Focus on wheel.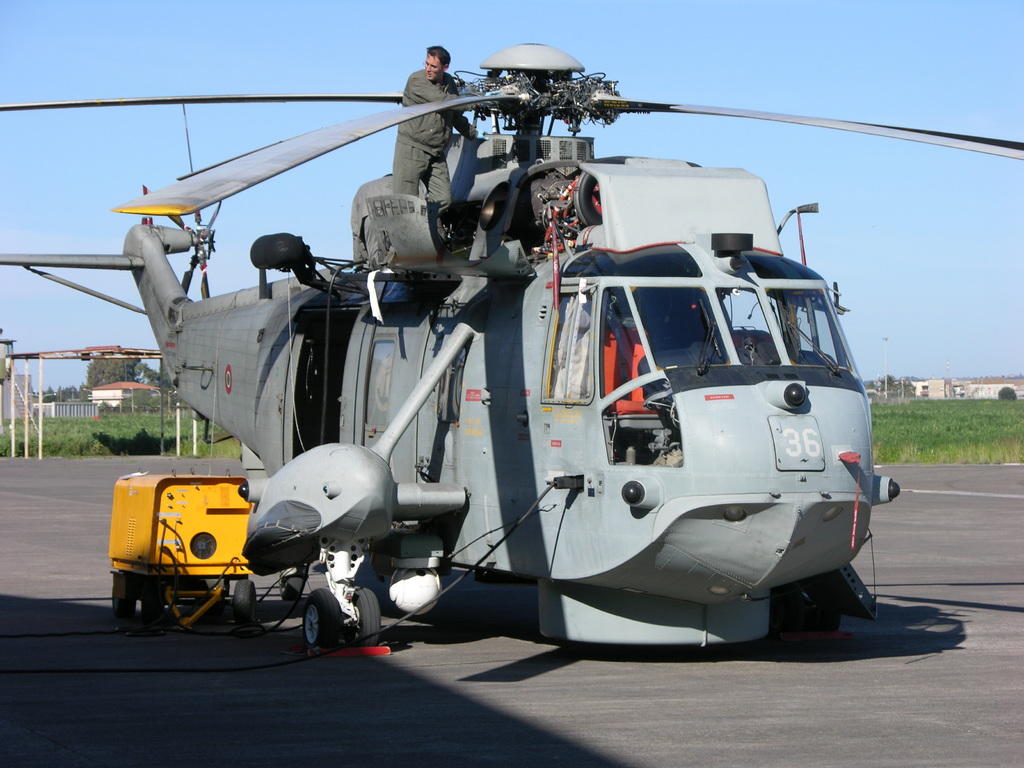
Focused at (278,566,309,600).
